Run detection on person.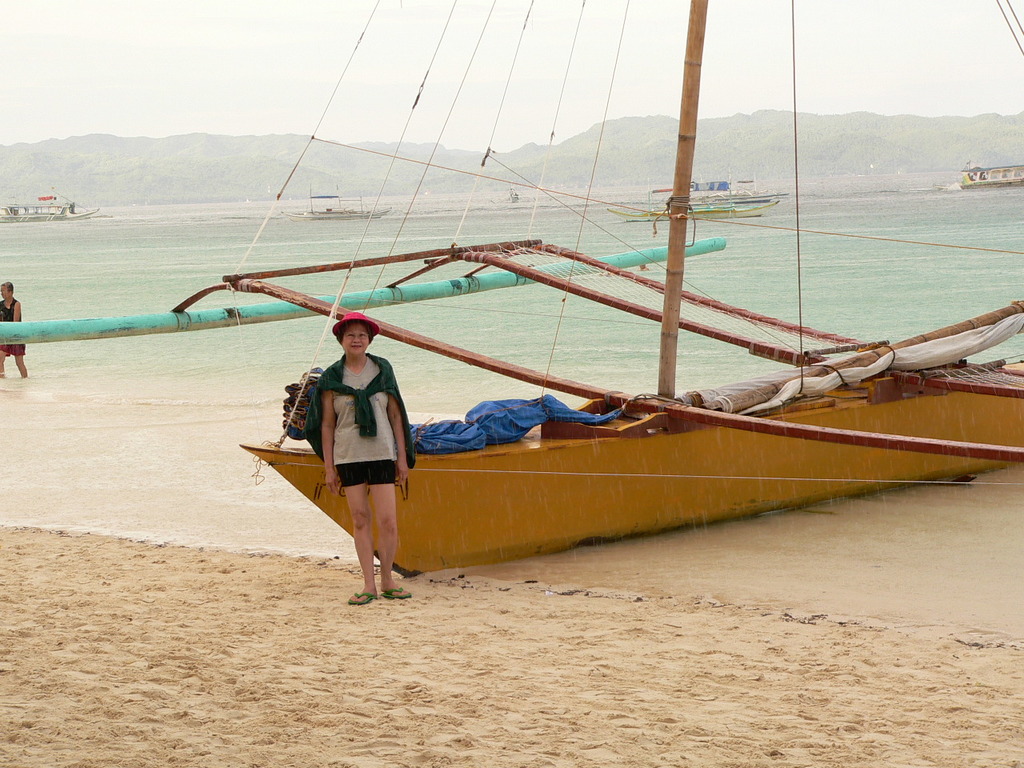
Result: 0, 278, 33, 386.
